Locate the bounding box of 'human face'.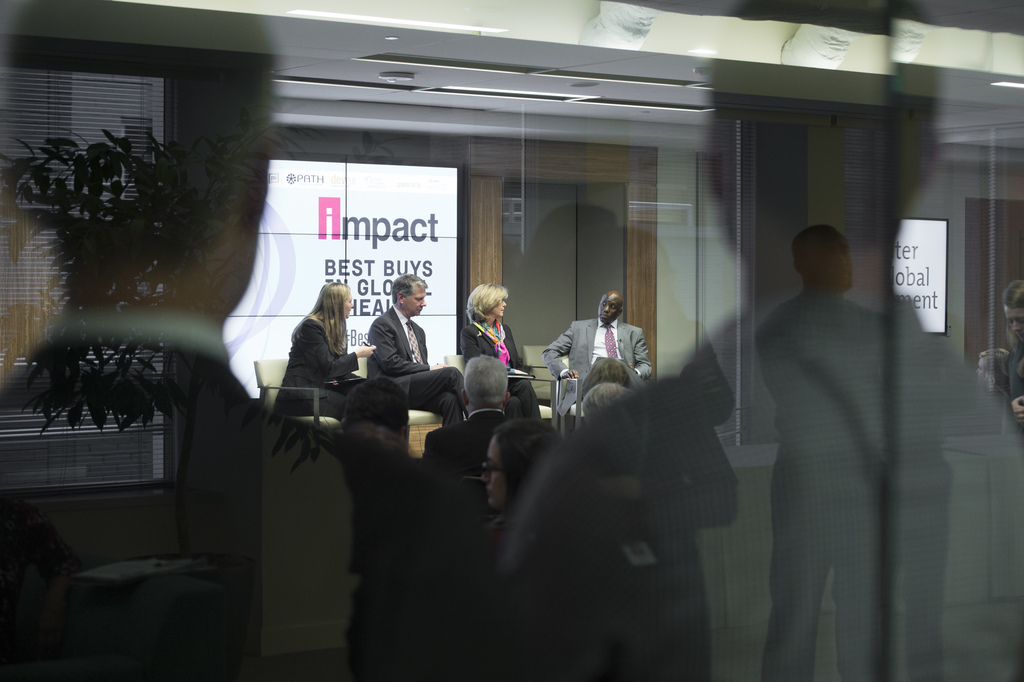
Bounding box: x1=406 y1=288 x2=428 y2=317.
